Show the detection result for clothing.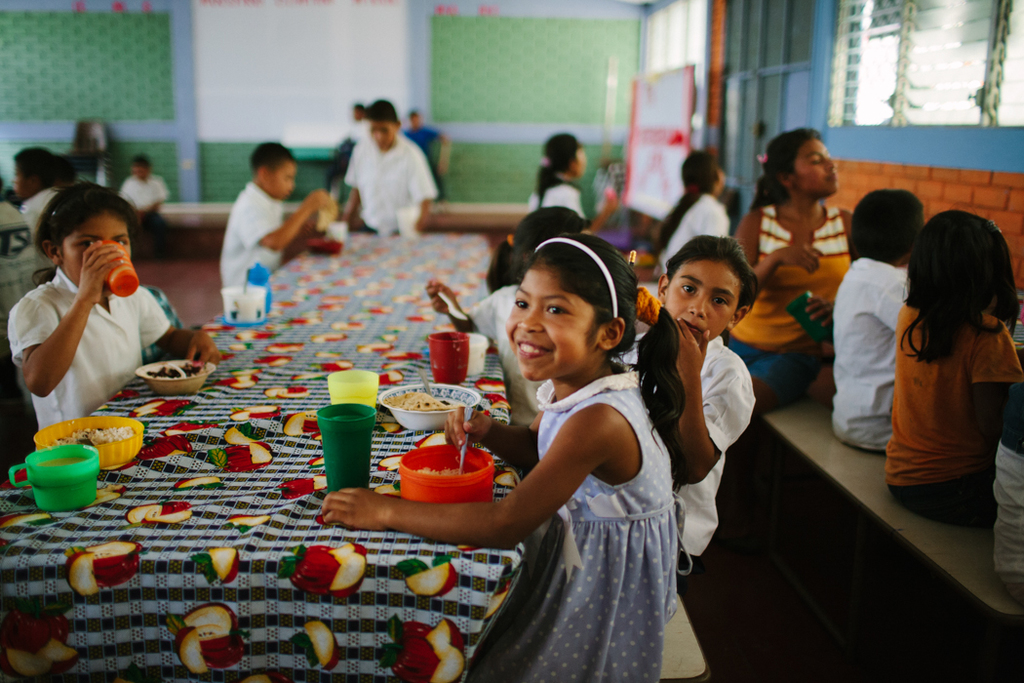
464:363:691:682.
